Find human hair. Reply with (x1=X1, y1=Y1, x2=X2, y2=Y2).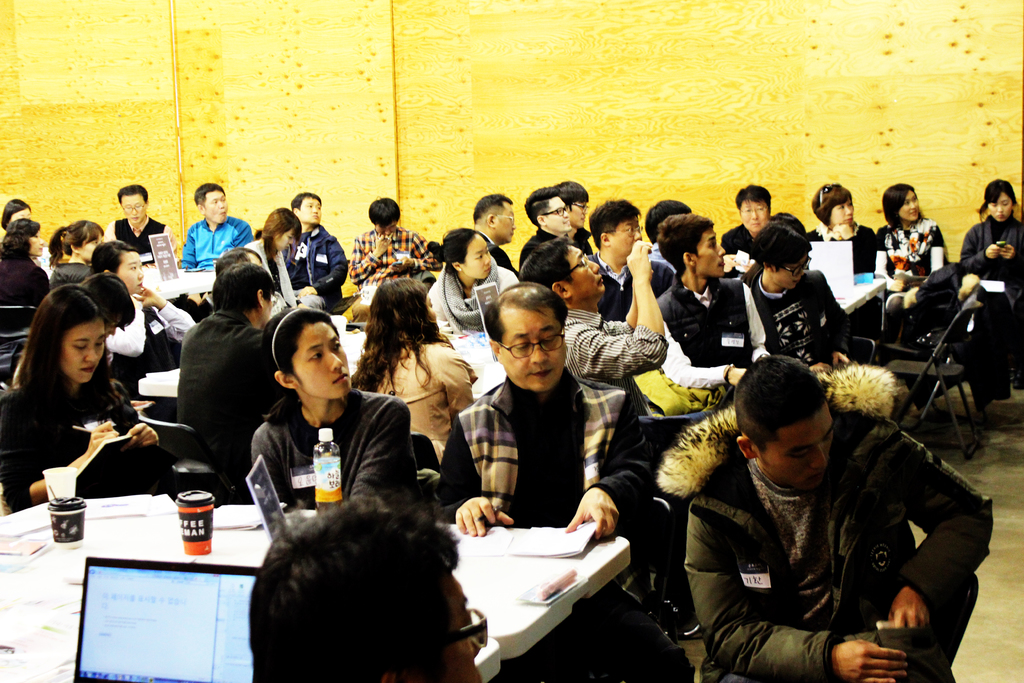
(x1=371, y1=195, x2=403, y2=236).
